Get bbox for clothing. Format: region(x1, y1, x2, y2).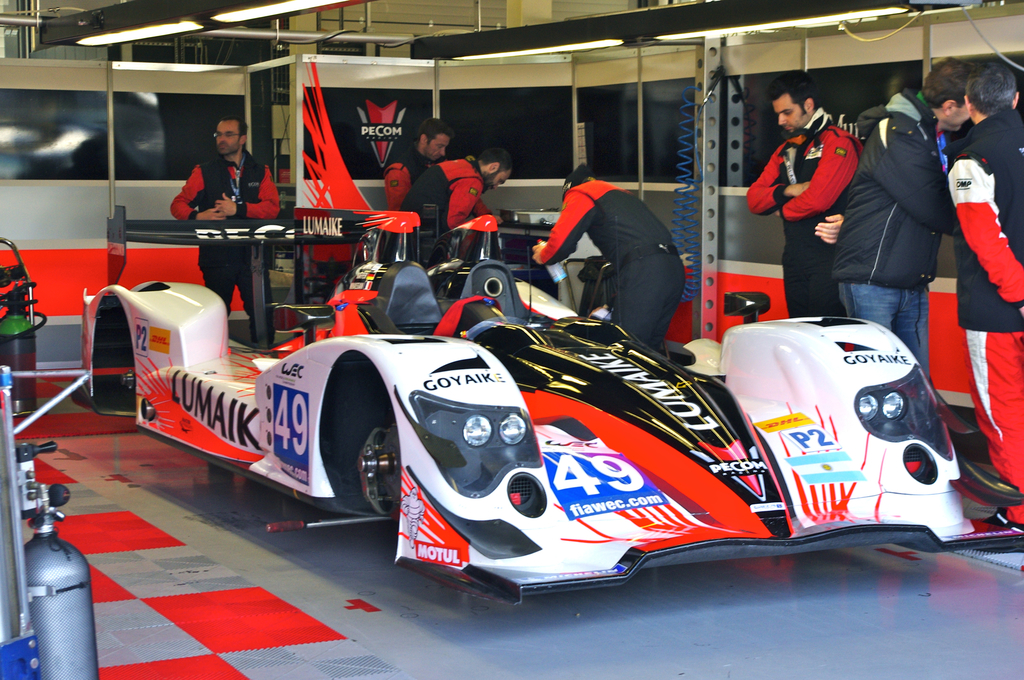
region(536, 161, 710, 344).
